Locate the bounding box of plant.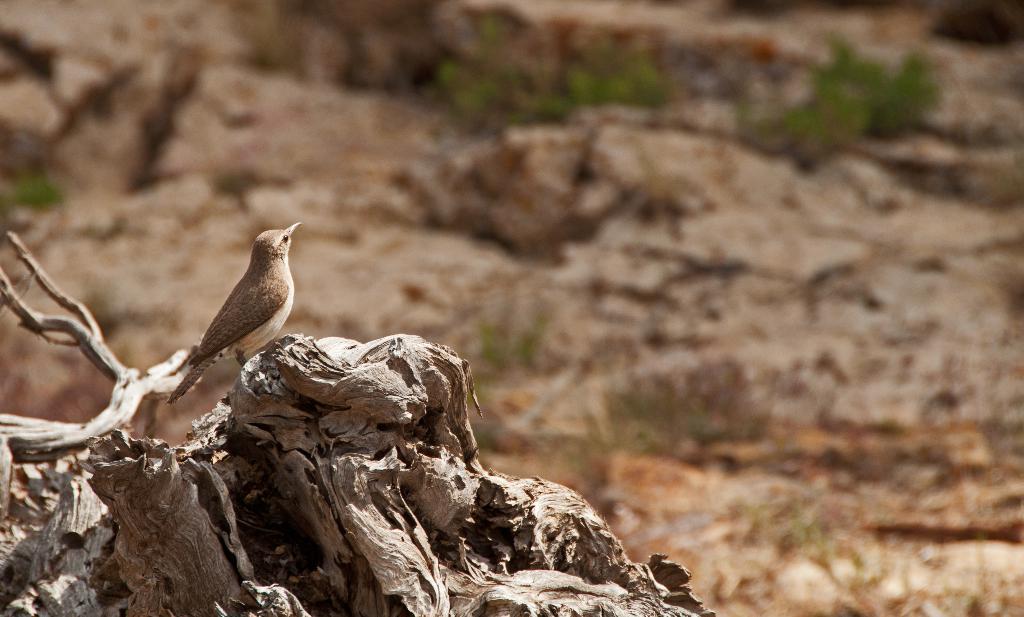
Bounding box: pyautogui.locateOnScreen(765, 21, 949, 146).
